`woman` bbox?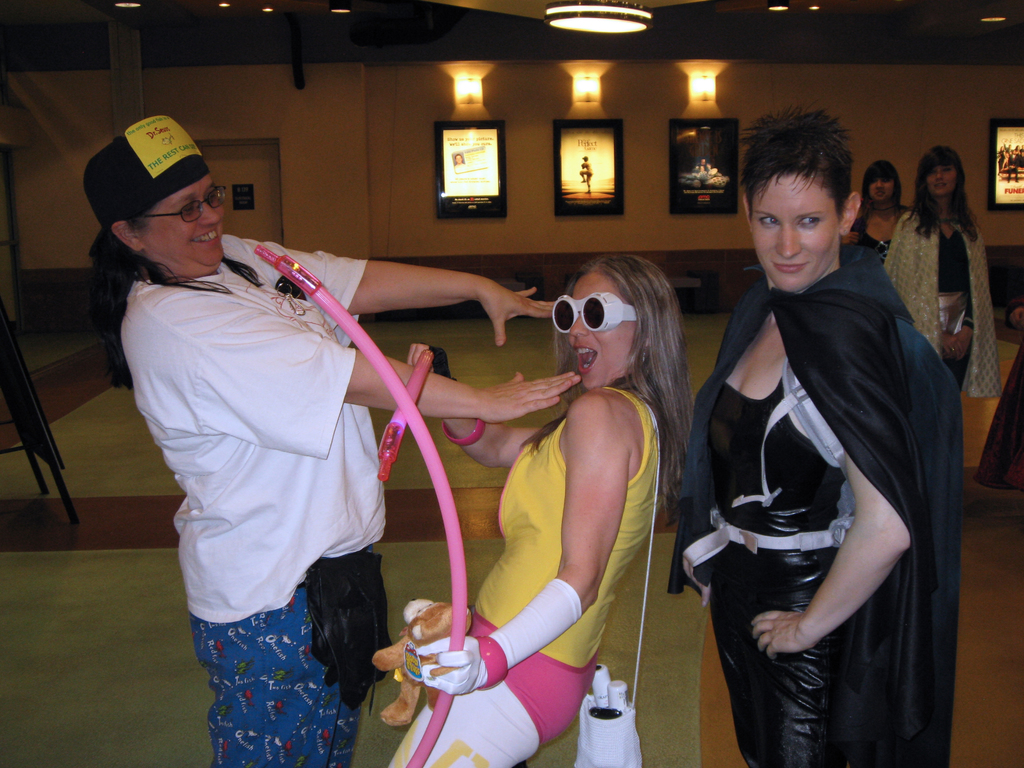
[left=851, top=156, right=909, bottom=262]
